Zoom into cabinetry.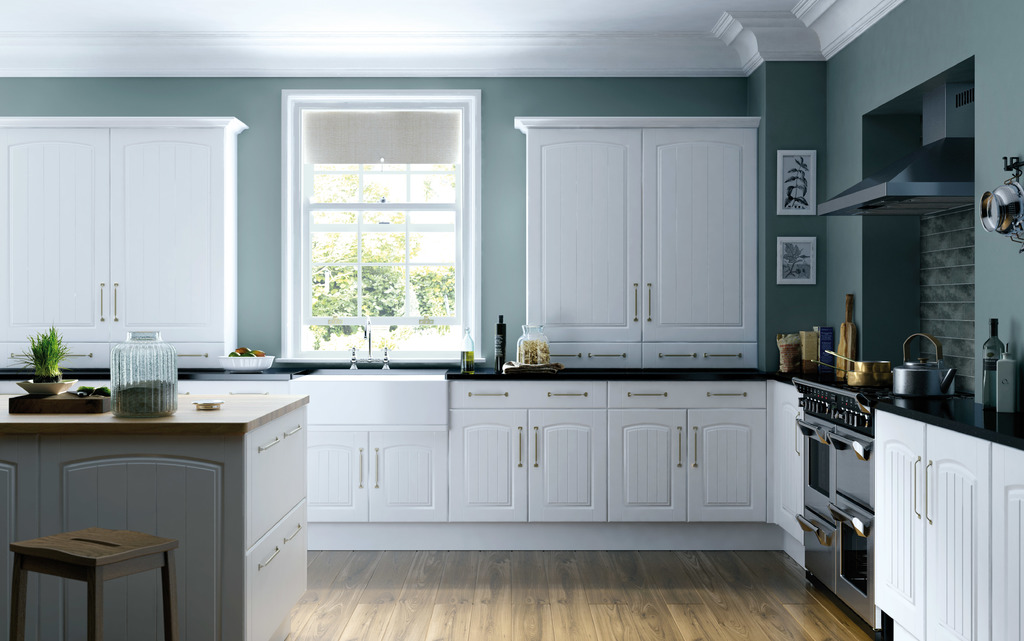
Zoom target: bbox=[287, 370, 448, 533].
